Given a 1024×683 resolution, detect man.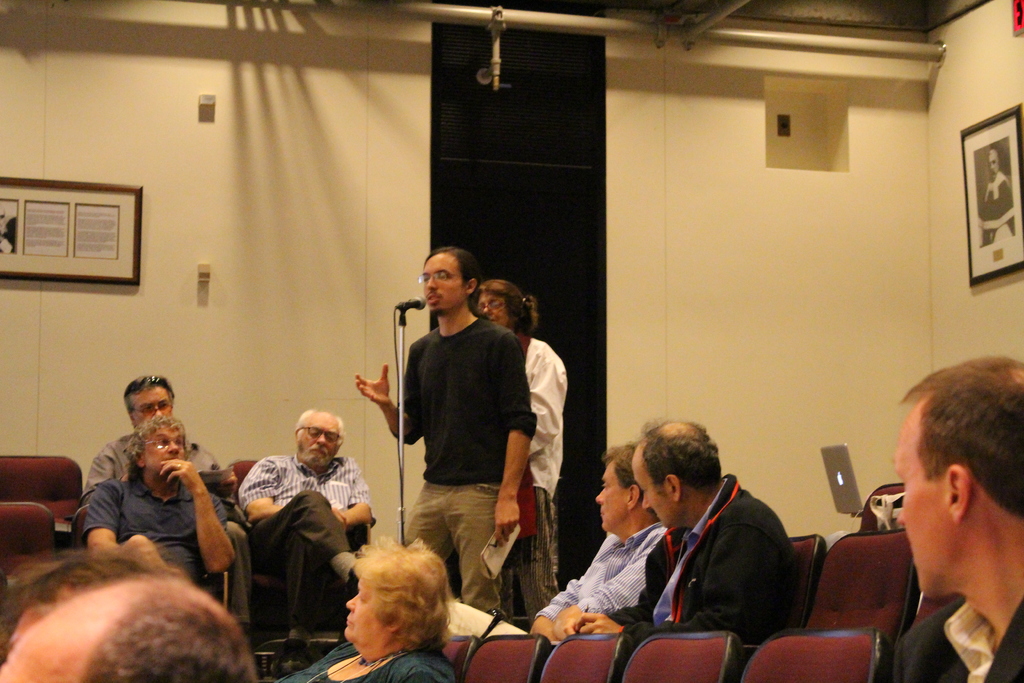
x1=0, y1=560, x2=258, y2=682.
